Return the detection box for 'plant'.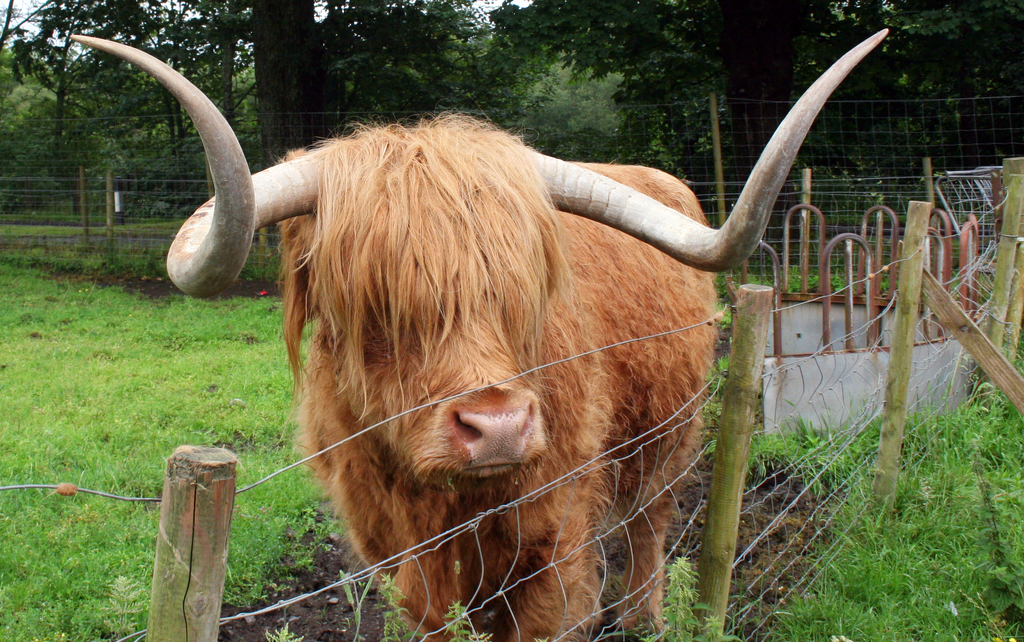
left=660, top=556, right=746, bottom=641.
